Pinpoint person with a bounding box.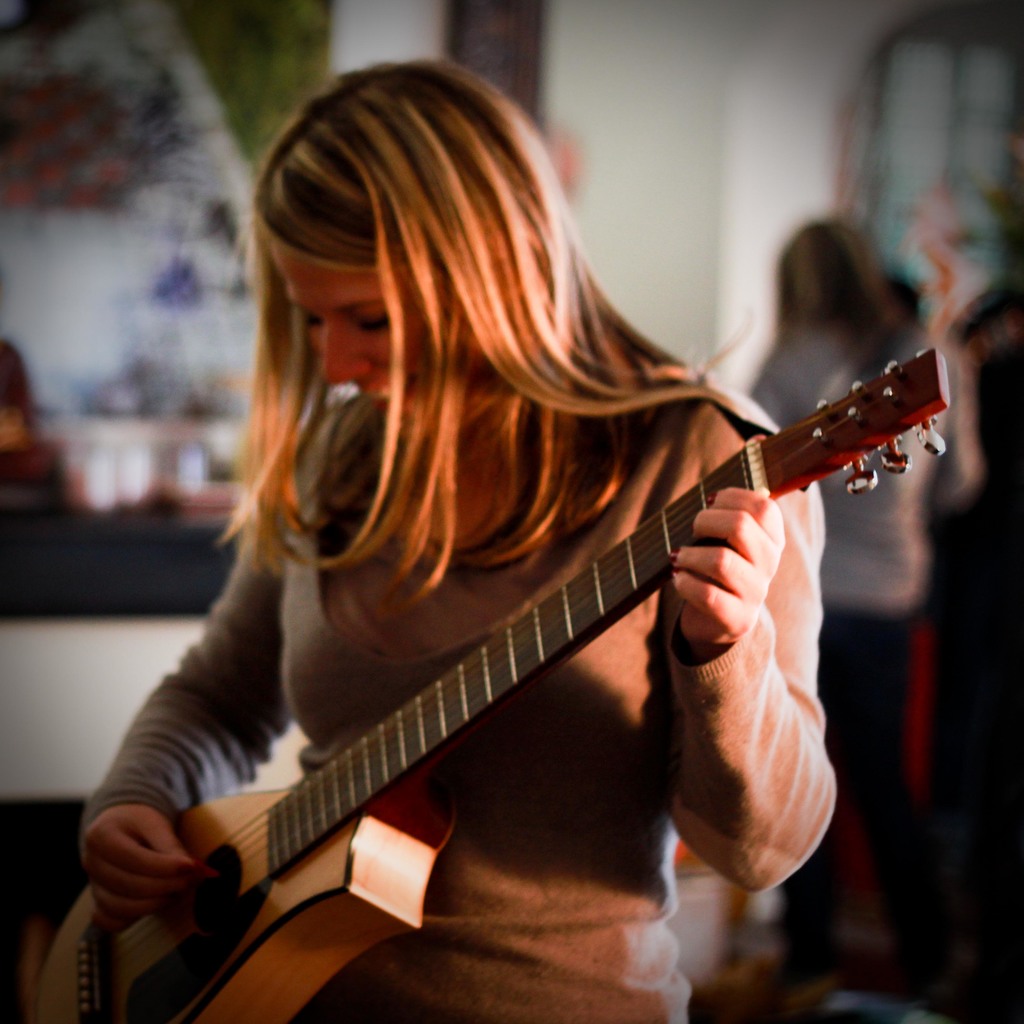
select_region(89, 52, 988, 1011).
